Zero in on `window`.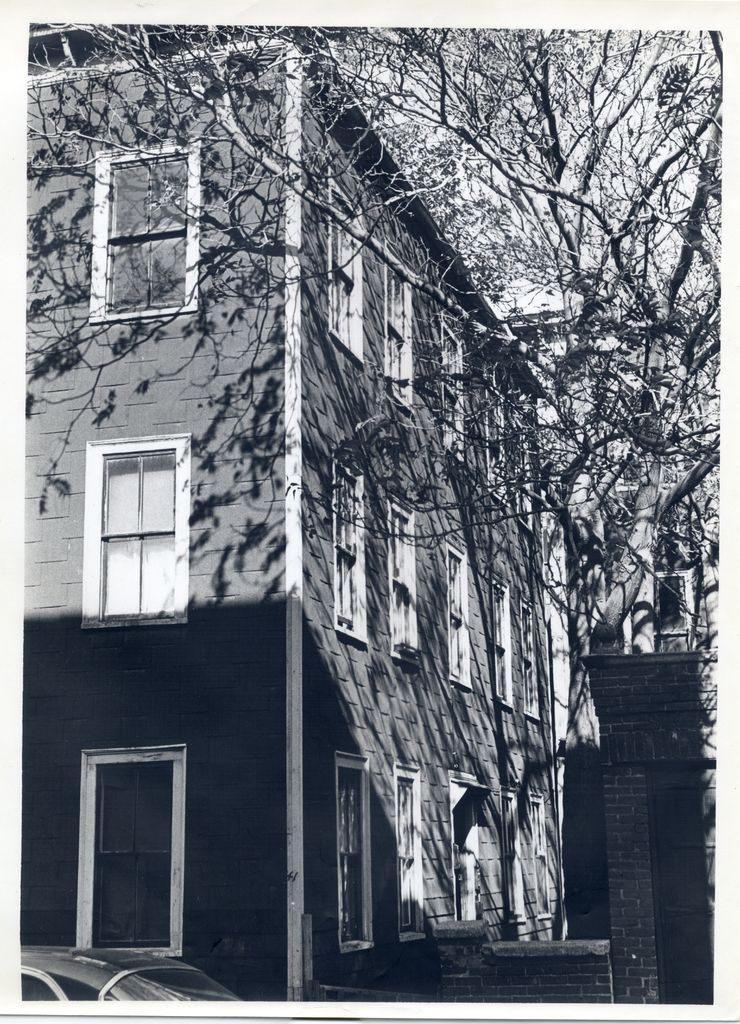
Zeroed in: detection(96, 140, 198, 314).
